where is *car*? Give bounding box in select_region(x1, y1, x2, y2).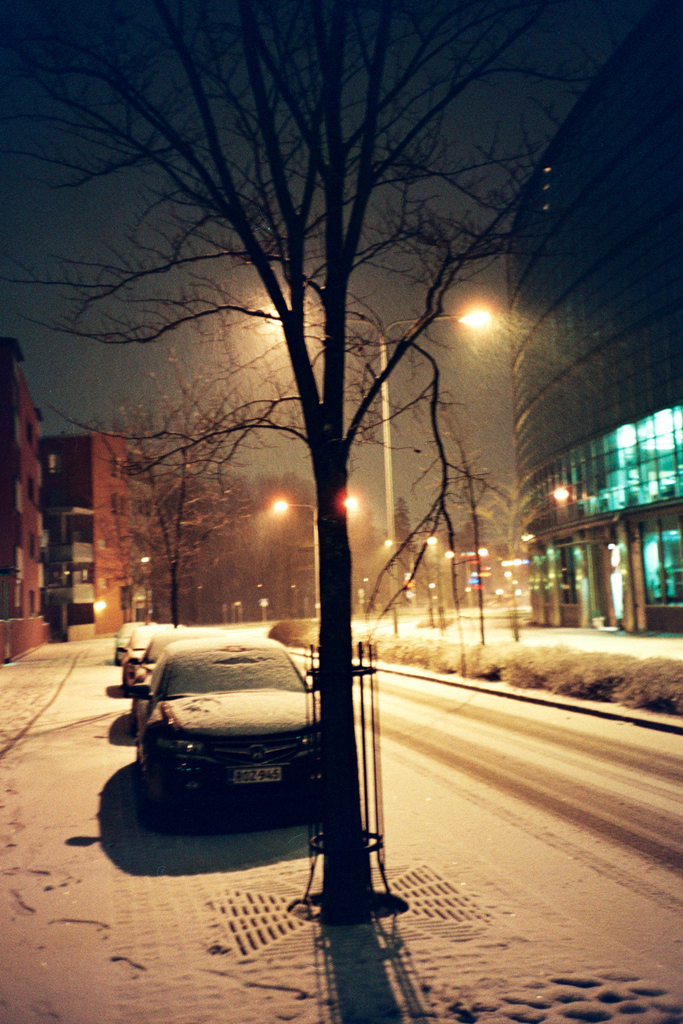
select_region(106, 628, 347, 849).
